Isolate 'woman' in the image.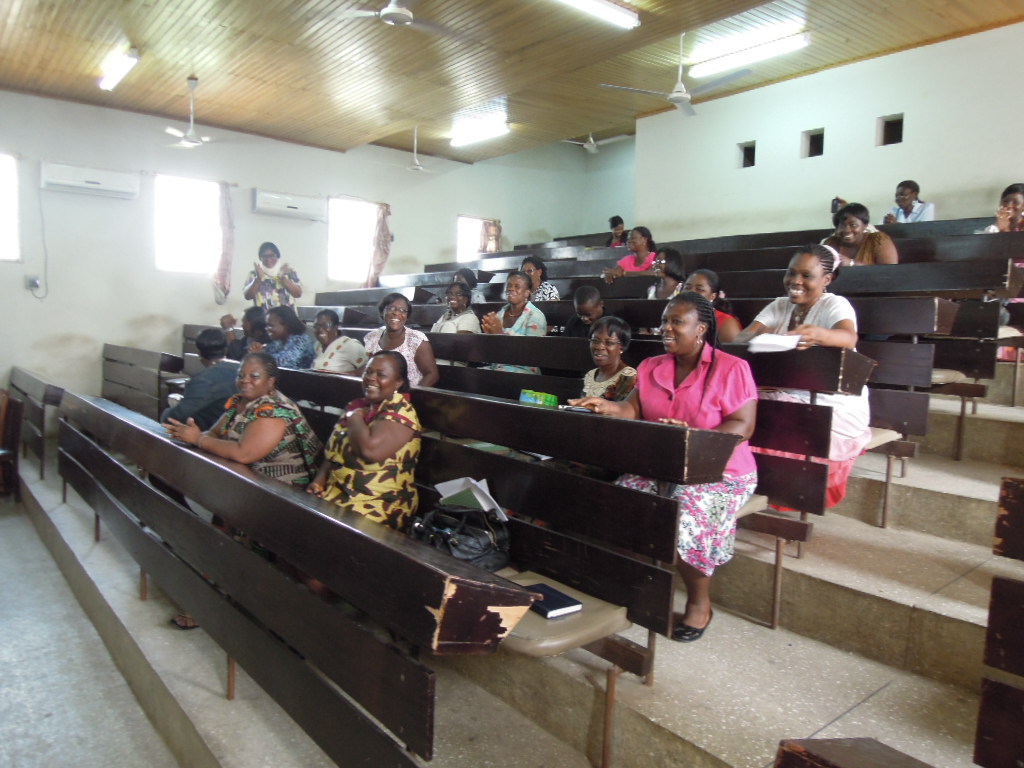
Isolated region: locate(166, 351, 320, 630).
